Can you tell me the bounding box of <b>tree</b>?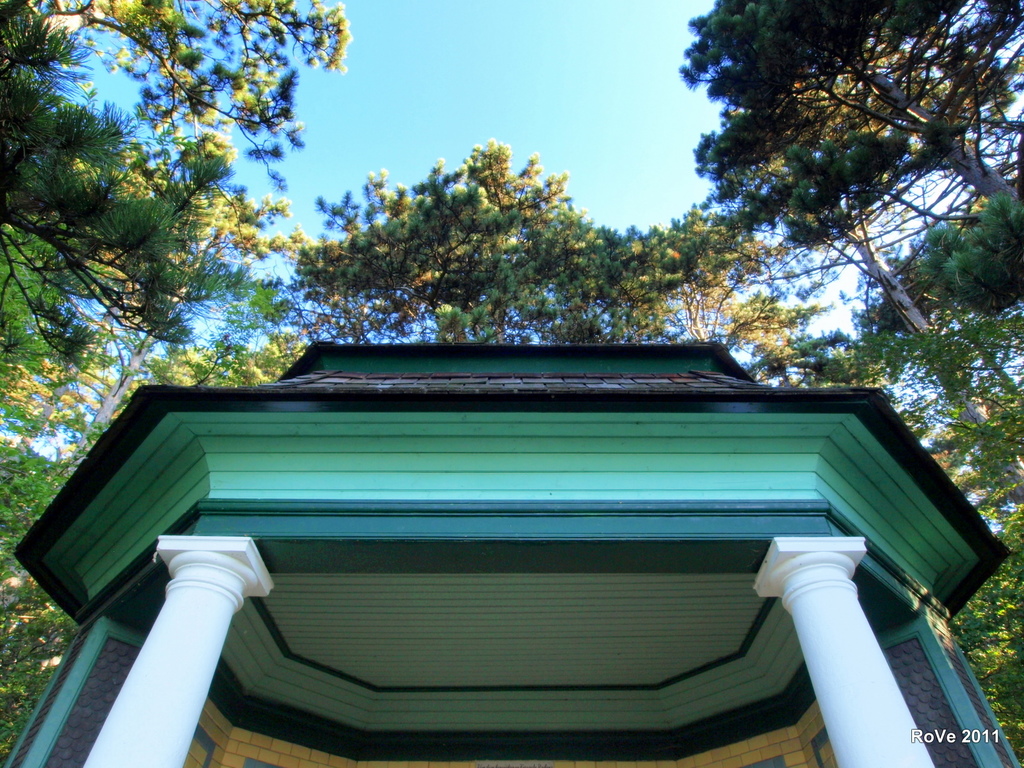
[x1=45, y1=0, x2=359, y2=167].
